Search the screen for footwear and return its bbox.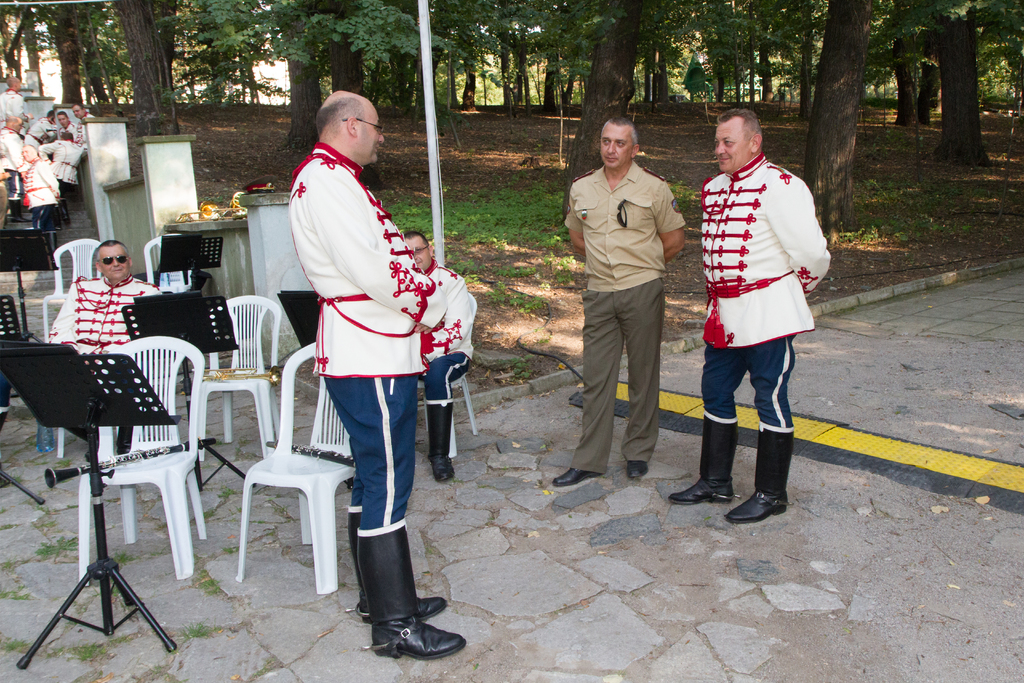
Found: crop(555, 466, 596, 485).
